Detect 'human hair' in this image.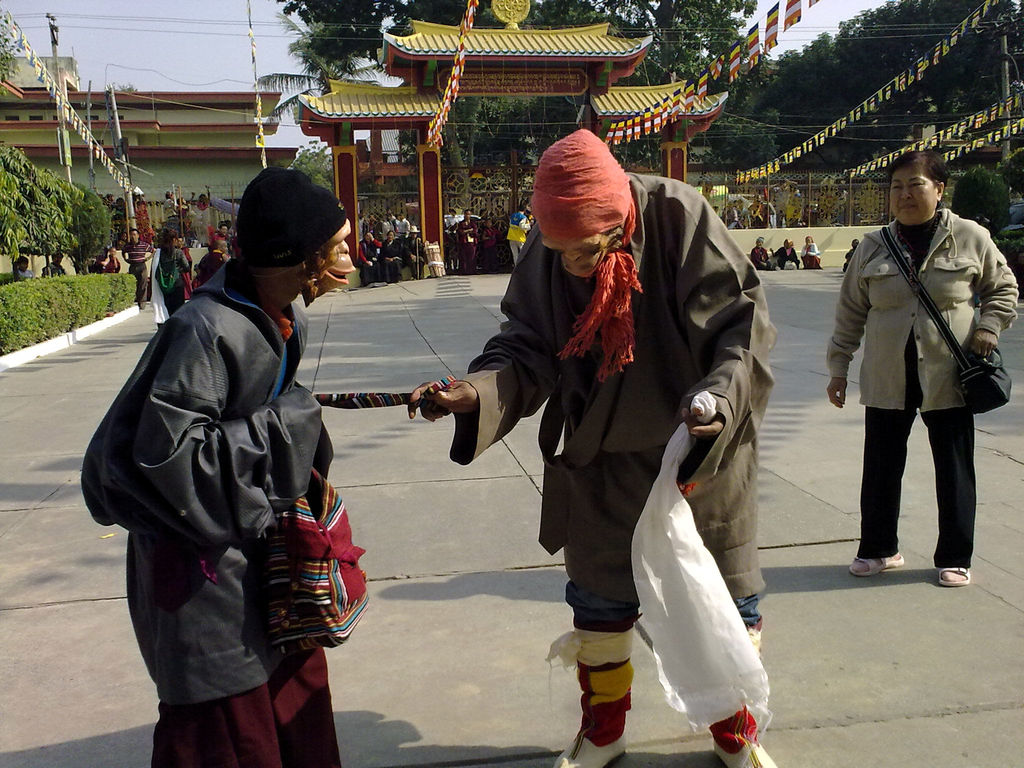
Detection: crop(161, 228, 177, 264).
